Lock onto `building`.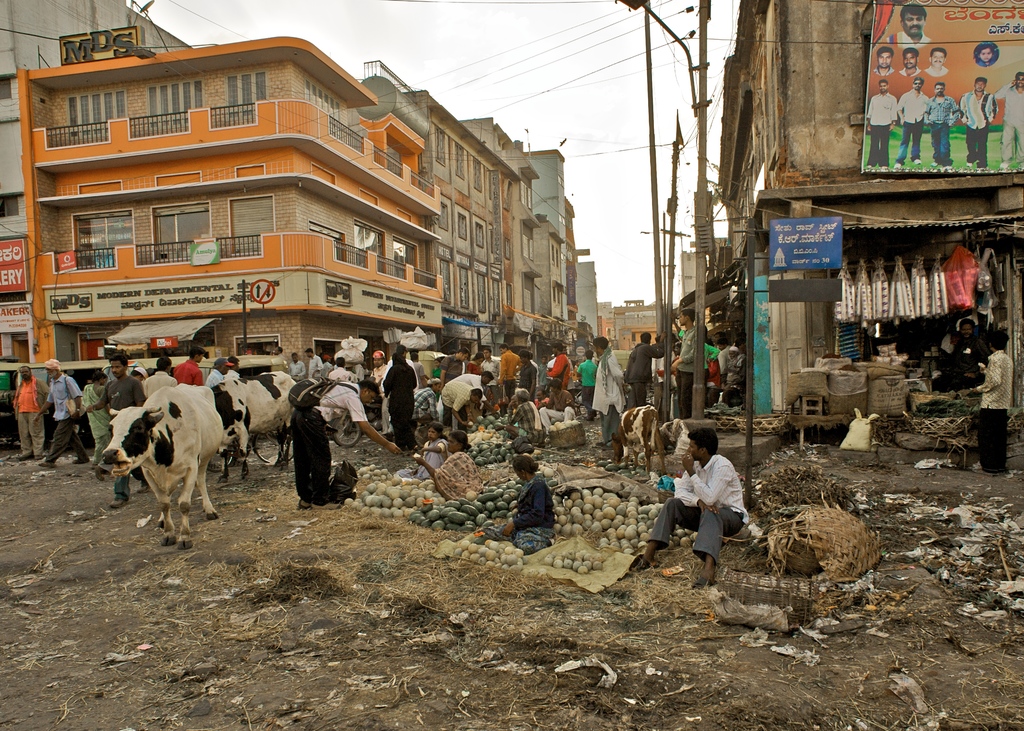
Locked: pyautogui.locateOnScreen(604, 294, 664, 359).
